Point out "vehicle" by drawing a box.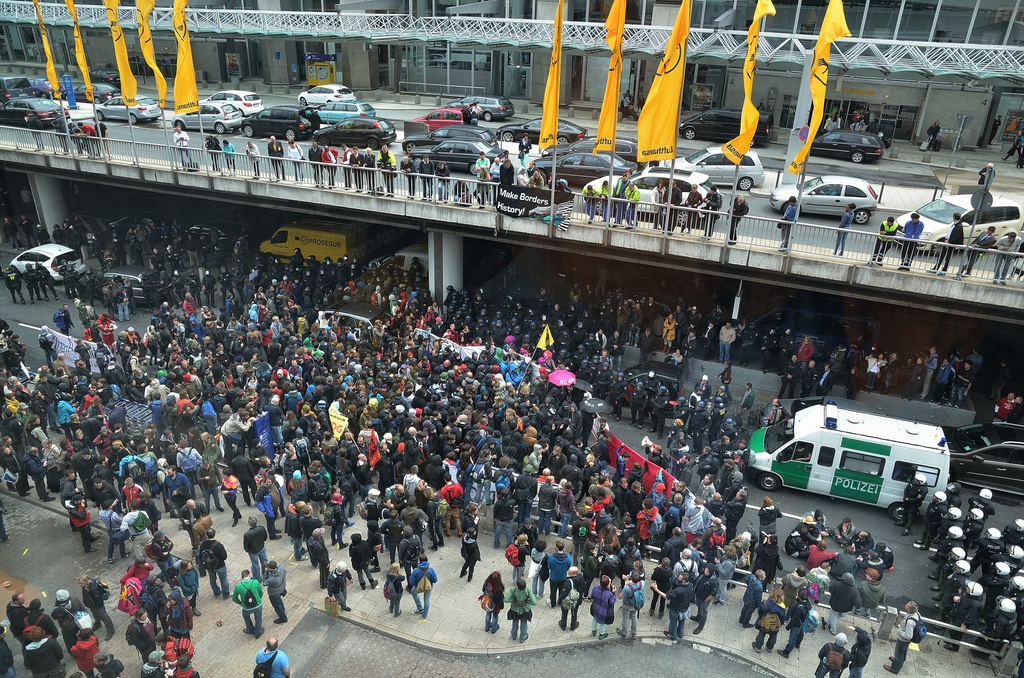
[x1=408, y1=138, x2=504, y2=179].
